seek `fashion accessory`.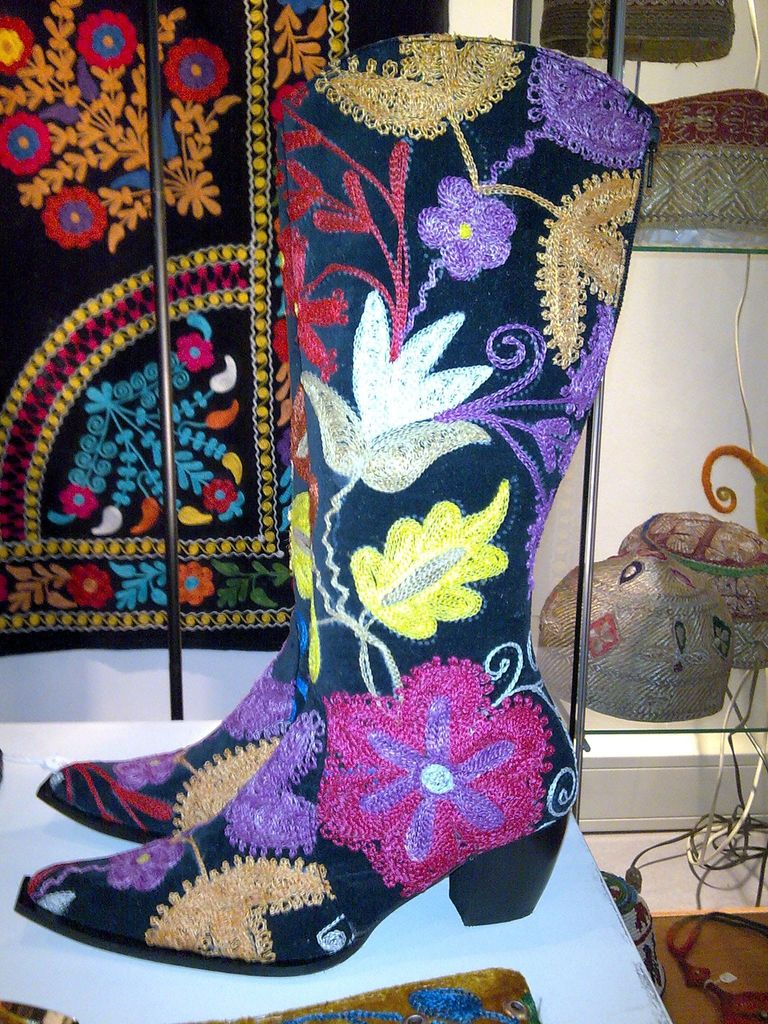
(left=15, top=35, right=664, bottom=982).
